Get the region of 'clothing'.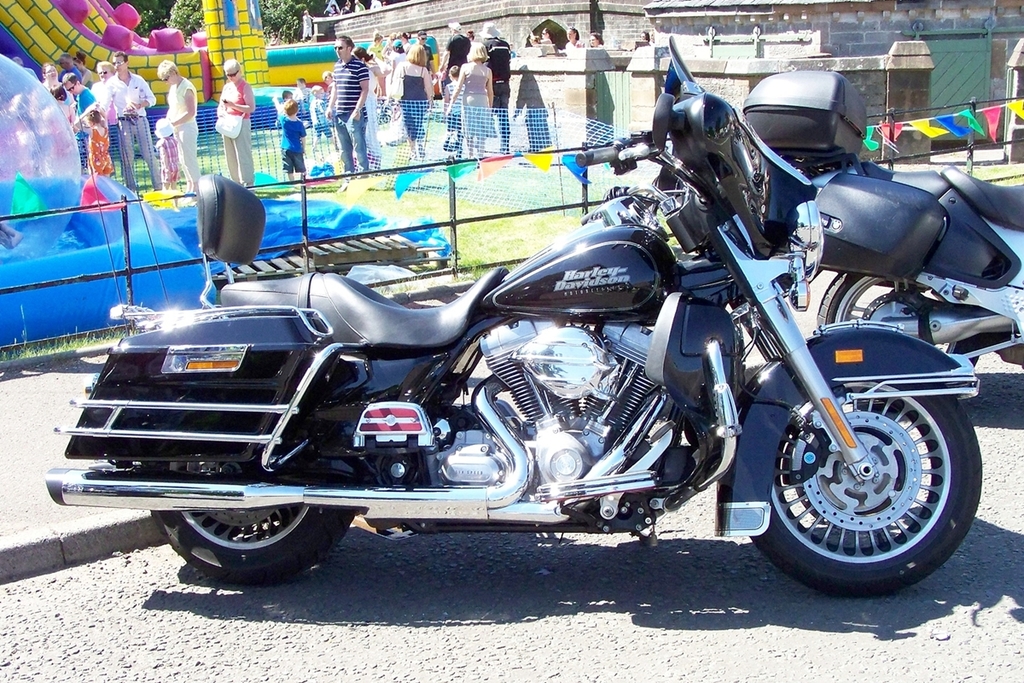
(486, 39, 510, 145).
